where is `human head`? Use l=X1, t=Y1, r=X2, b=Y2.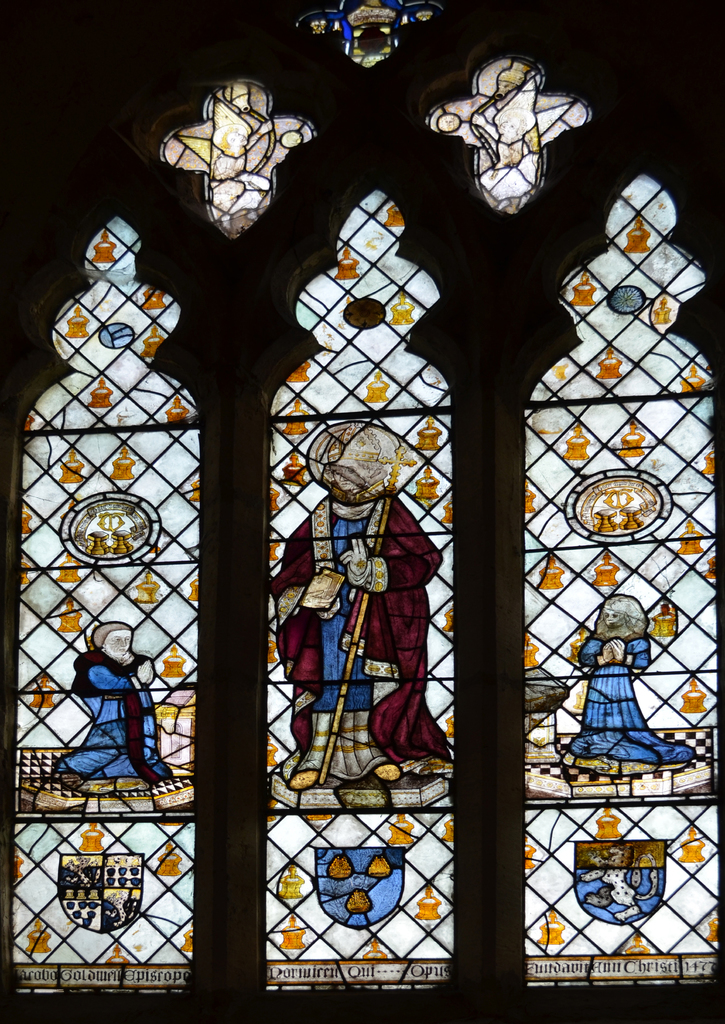
l=89, t=617, r=132, b=659.
